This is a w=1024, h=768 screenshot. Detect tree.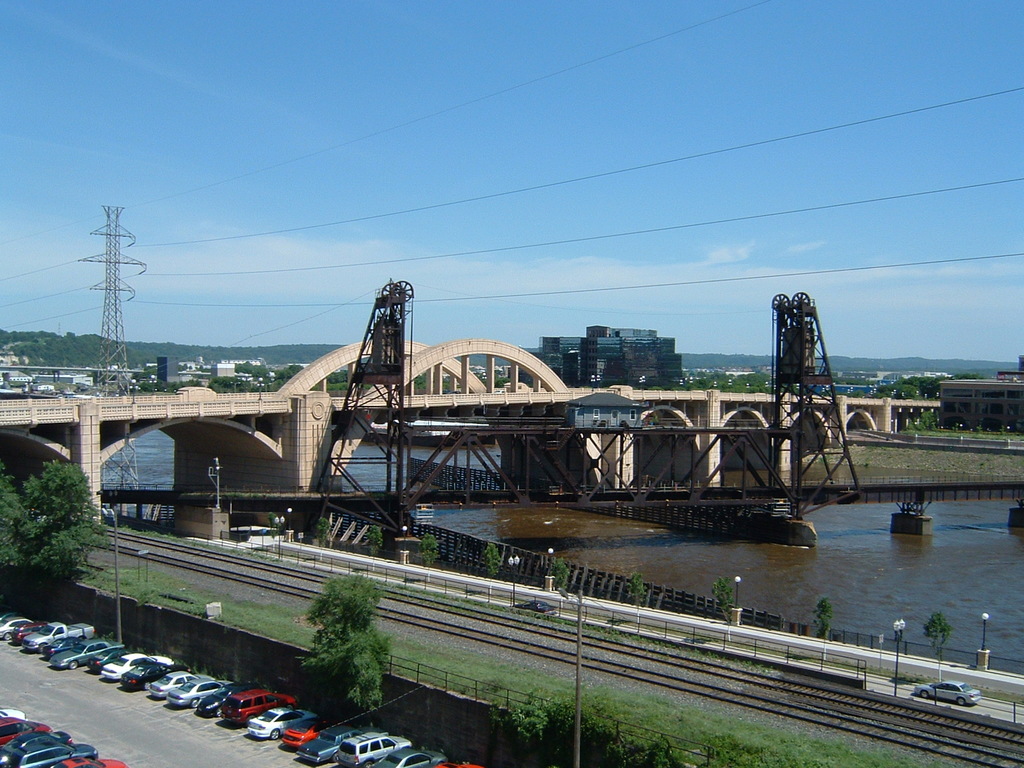
rect(298, 573, 391, 709).
